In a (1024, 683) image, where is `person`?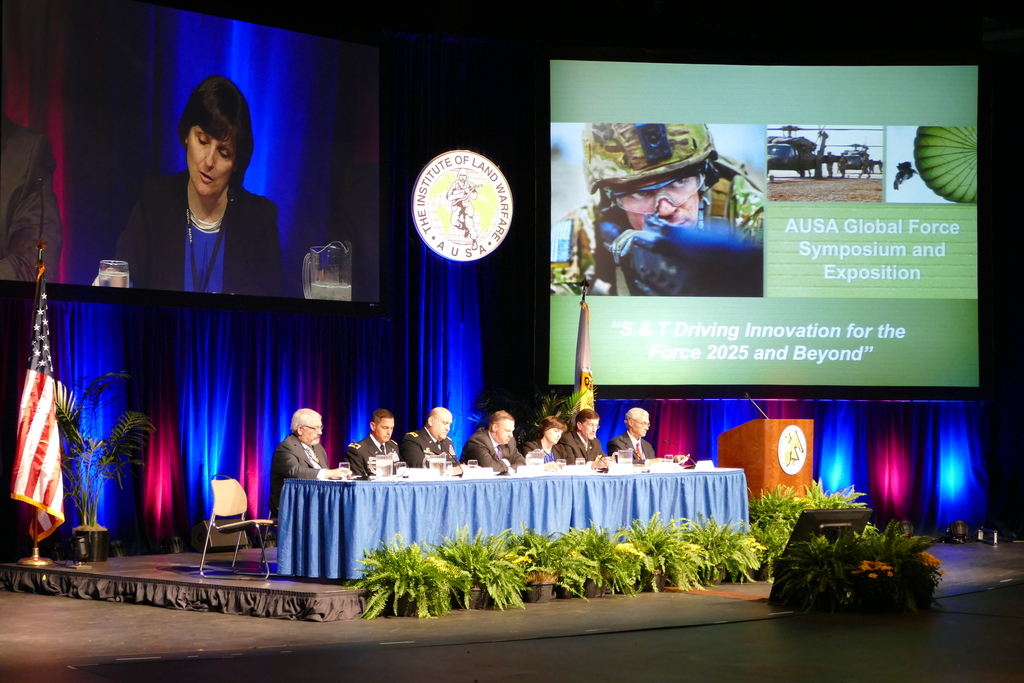
pyautogui.locateOnScreen(97, 79, 301, 302).
